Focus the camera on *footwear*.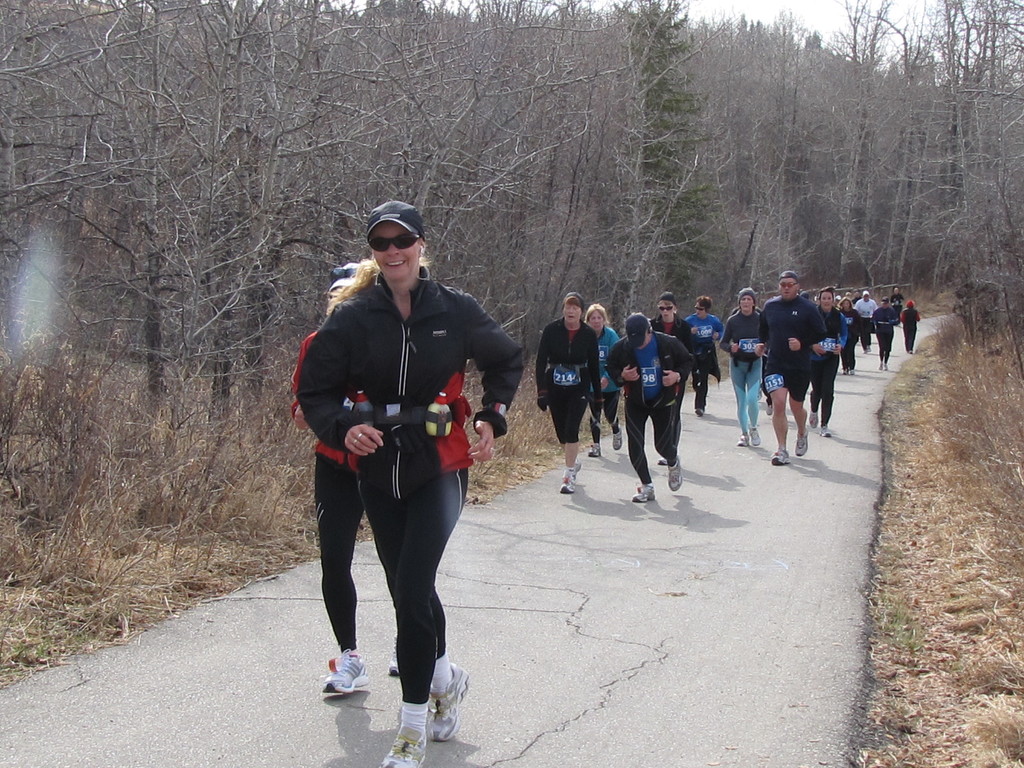
Focus region: box(371, 700, 419, 767).
